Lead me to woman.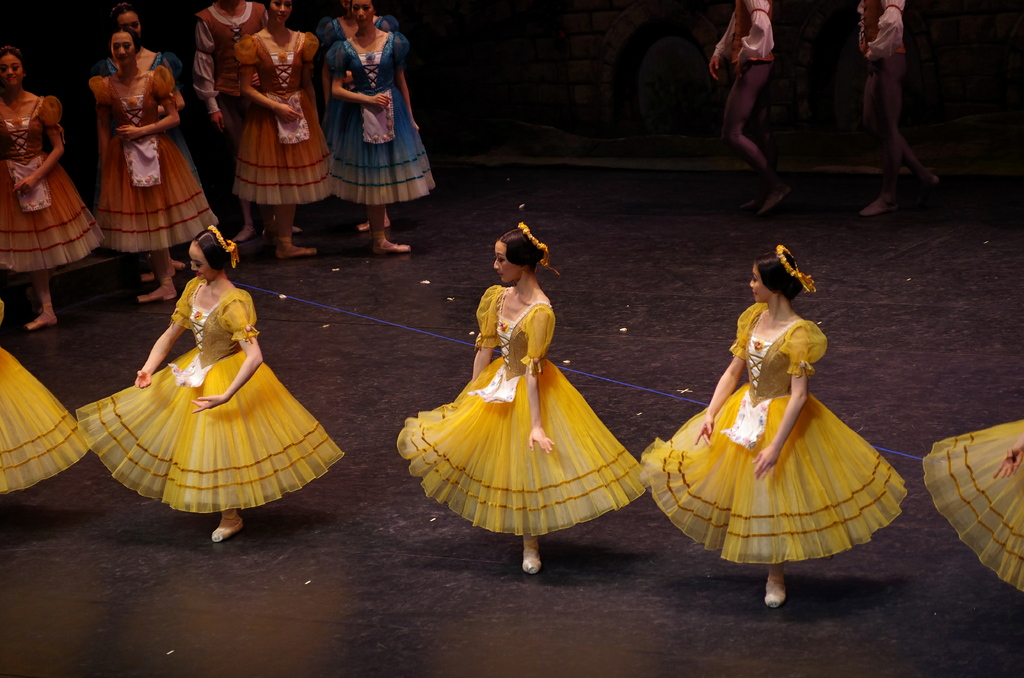
Lead to <box>396,220,646,576</box>.
